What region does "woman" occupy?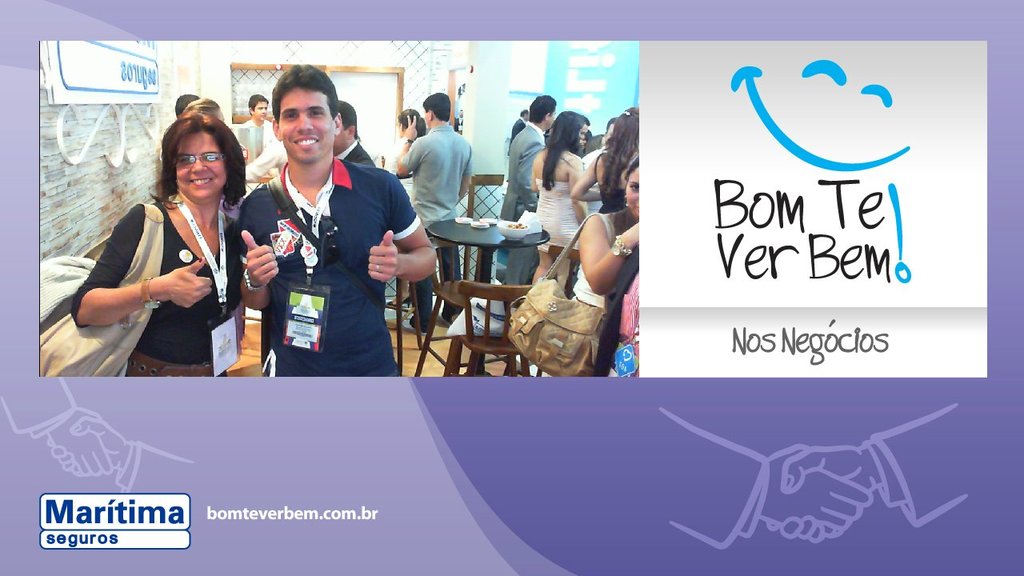
x1=374, y1=106, x2=427, y2=314.
